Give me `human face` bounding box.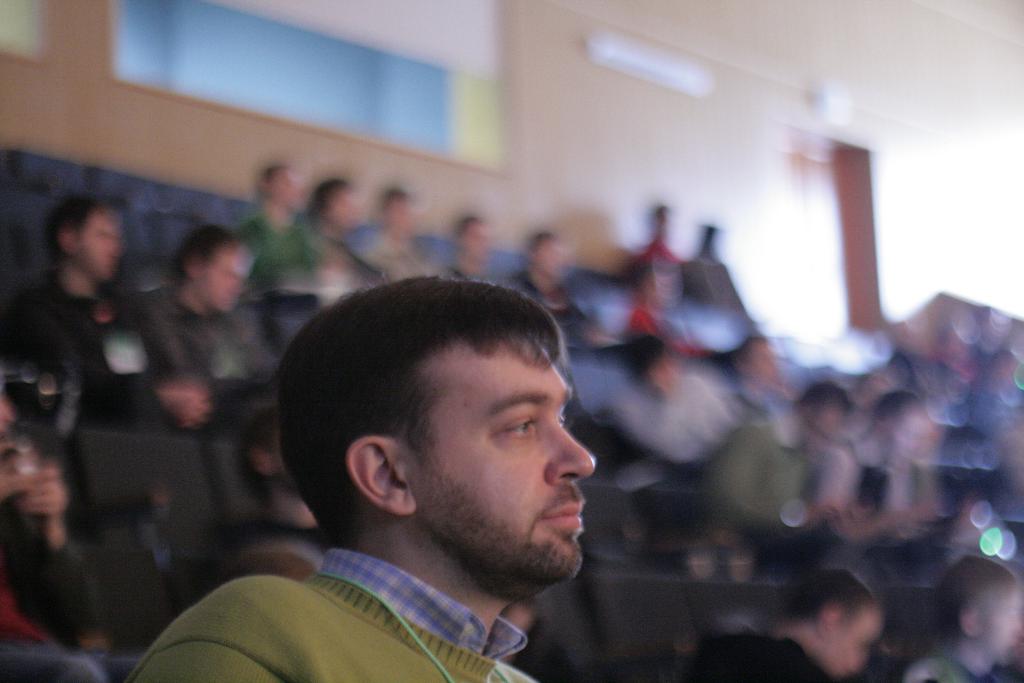
<bbox>80, 209, 118, 285</bbox>.
